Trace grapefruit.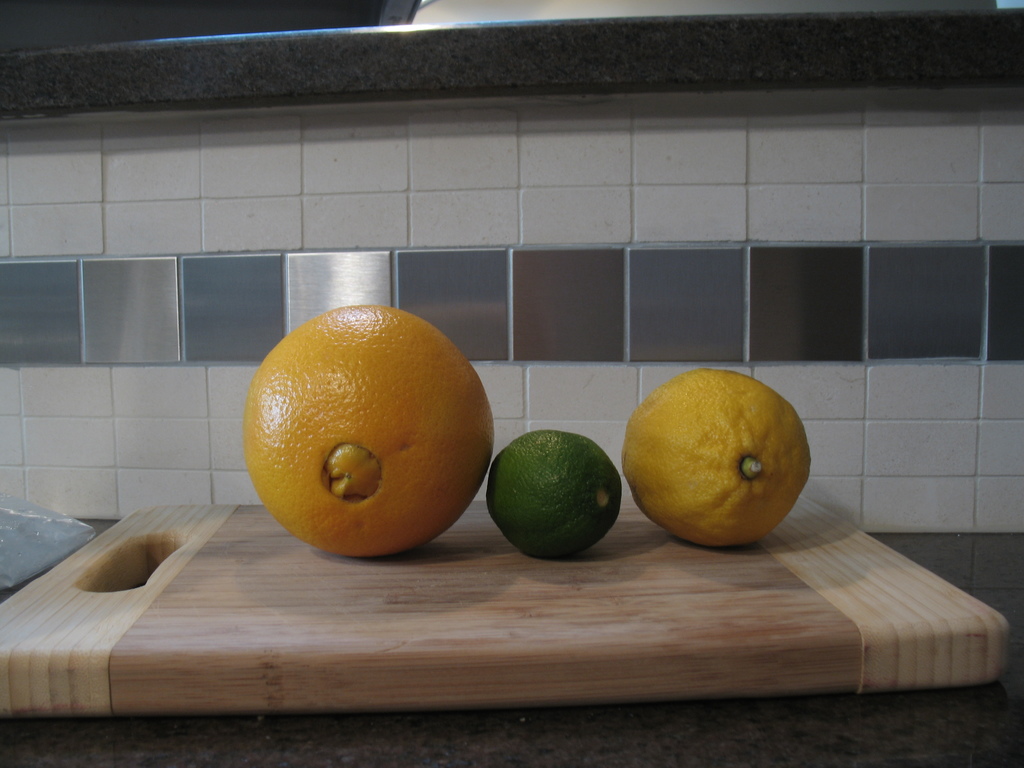
Traced to <bbox>622, 369, 815, 544</bbox>.
